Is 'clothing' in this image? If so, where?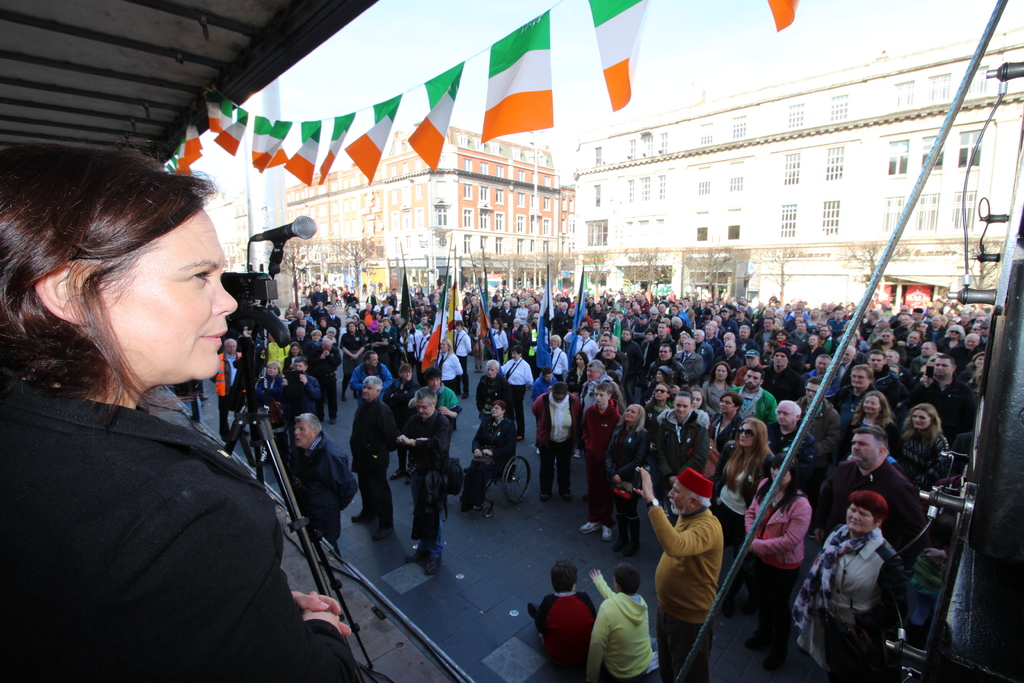
Yes, at l=781, t=528, r=909, b=682.
